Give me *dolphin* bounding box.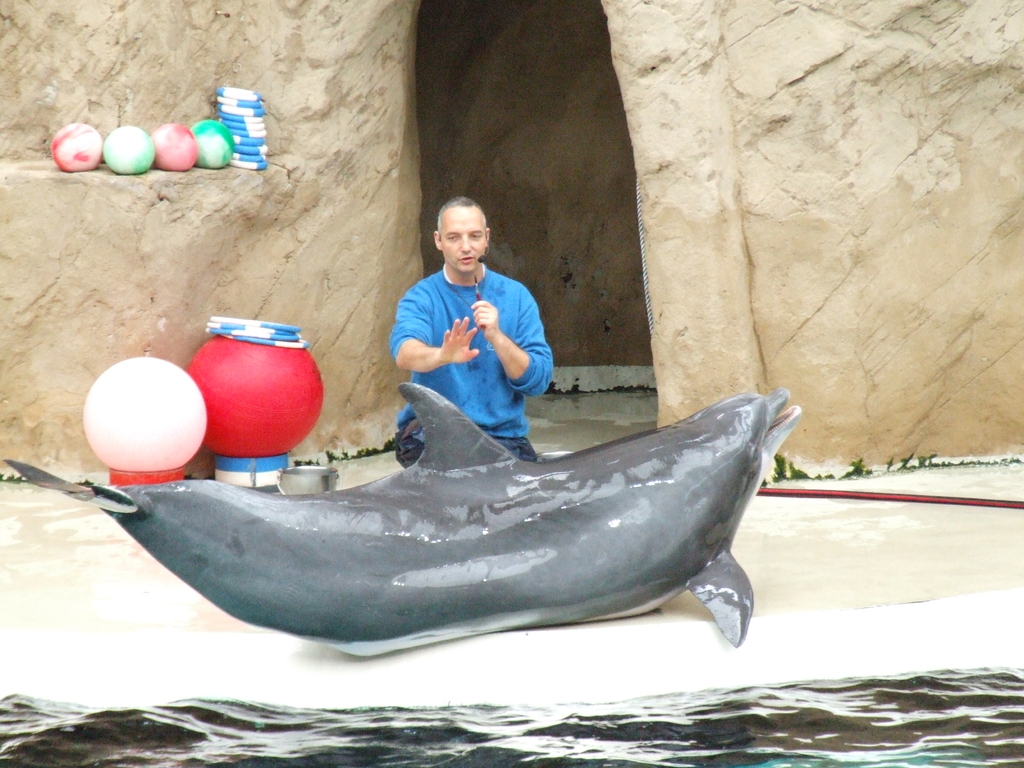
box=[0, 381, 807, 654].
